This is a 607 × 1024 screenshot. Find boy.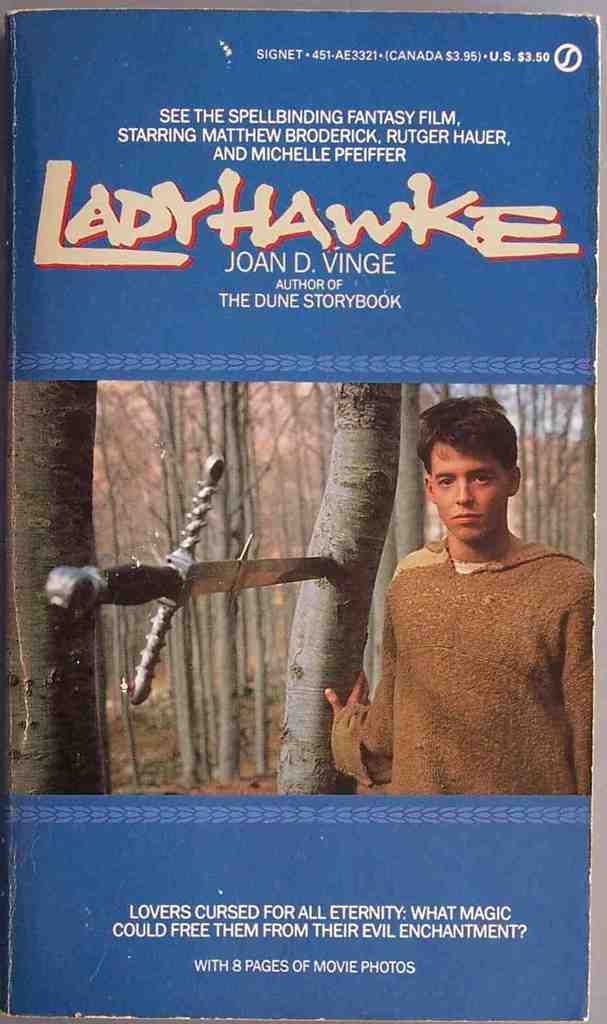
Bounding box: pyautogui.locateOnScreen(329, 405, 586, 815).
